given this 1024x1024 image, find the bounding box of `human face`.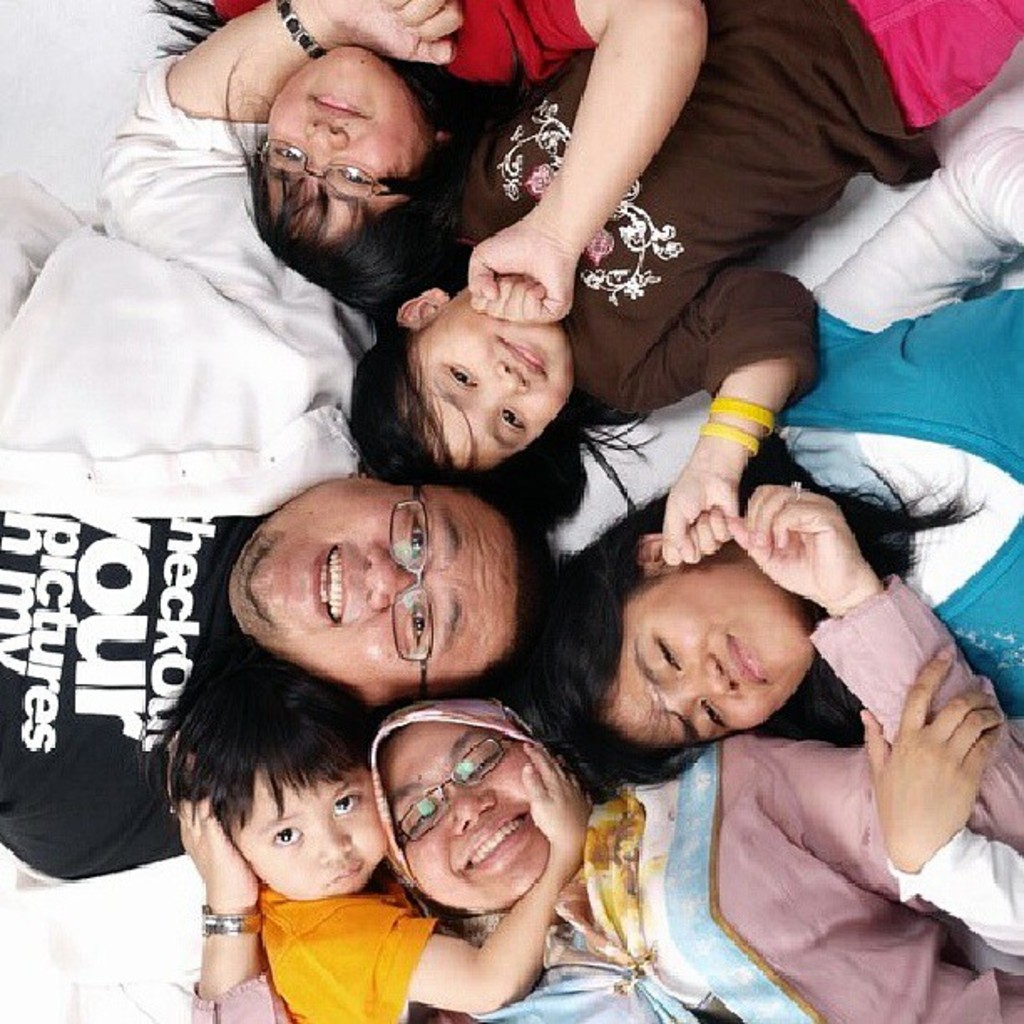
x1=259 y1=45 x2=420 y2=259.
